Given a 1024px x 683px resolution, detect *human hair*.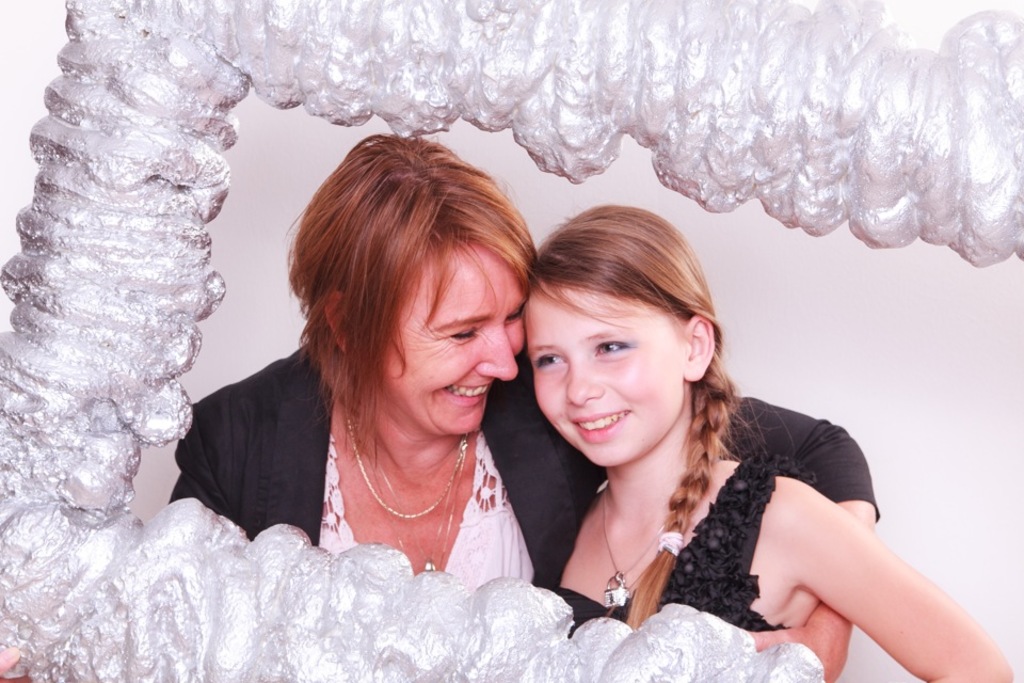
278 131 544 473.
